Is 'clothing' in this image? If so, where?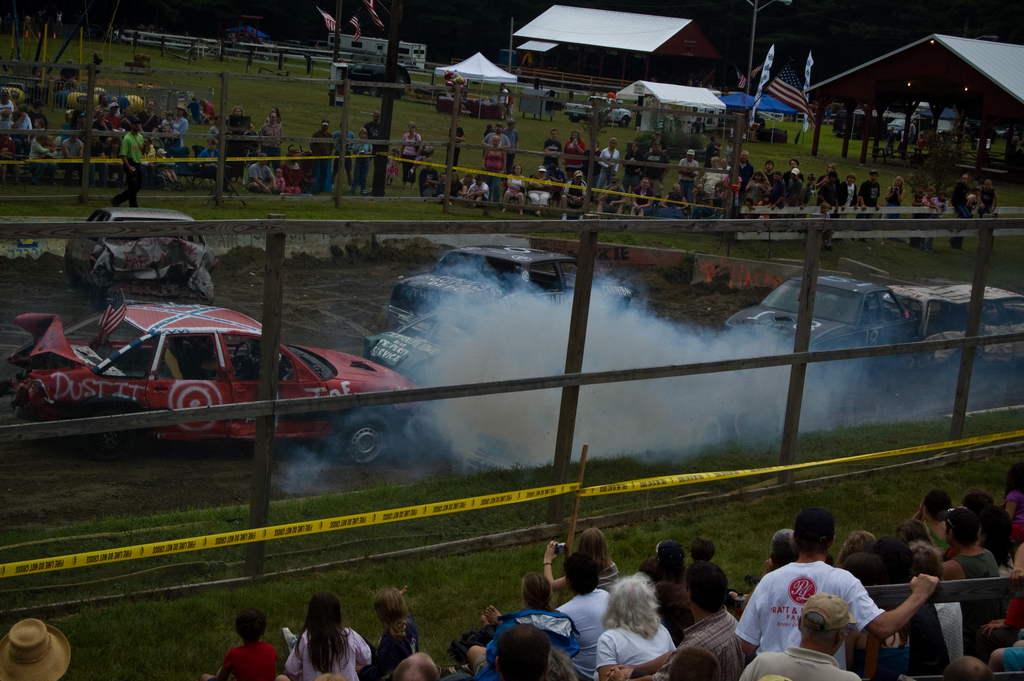
Yes, at (left=288, top=630, right=369, bottom=680).
